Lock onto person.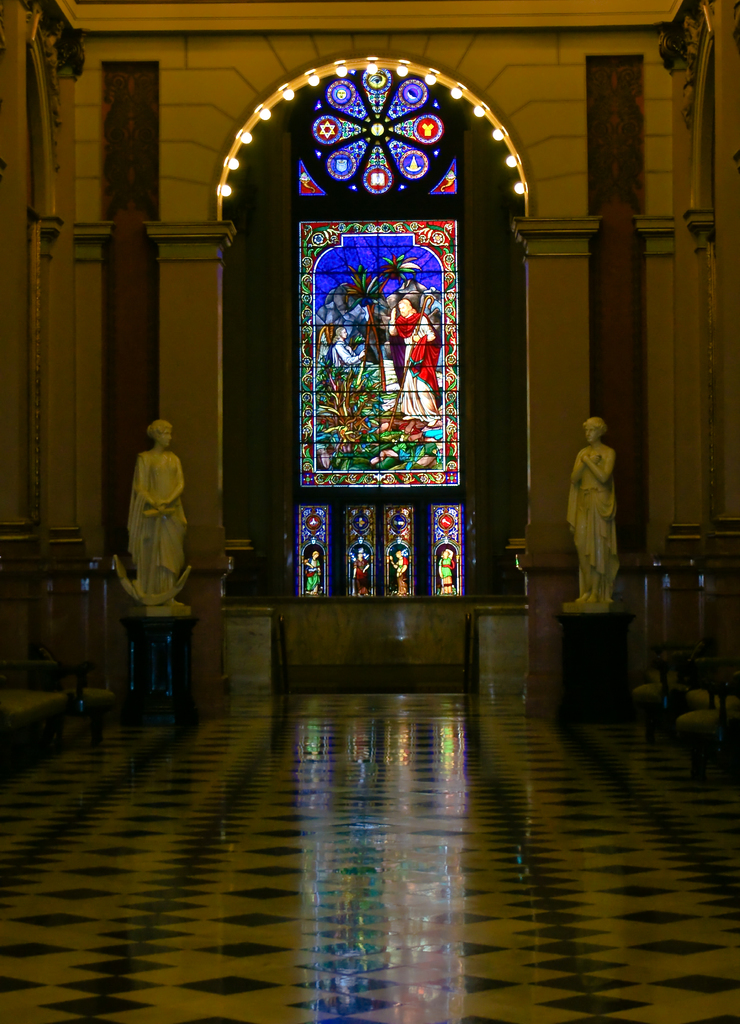
Locked: region(387, 298, 439, 424).
